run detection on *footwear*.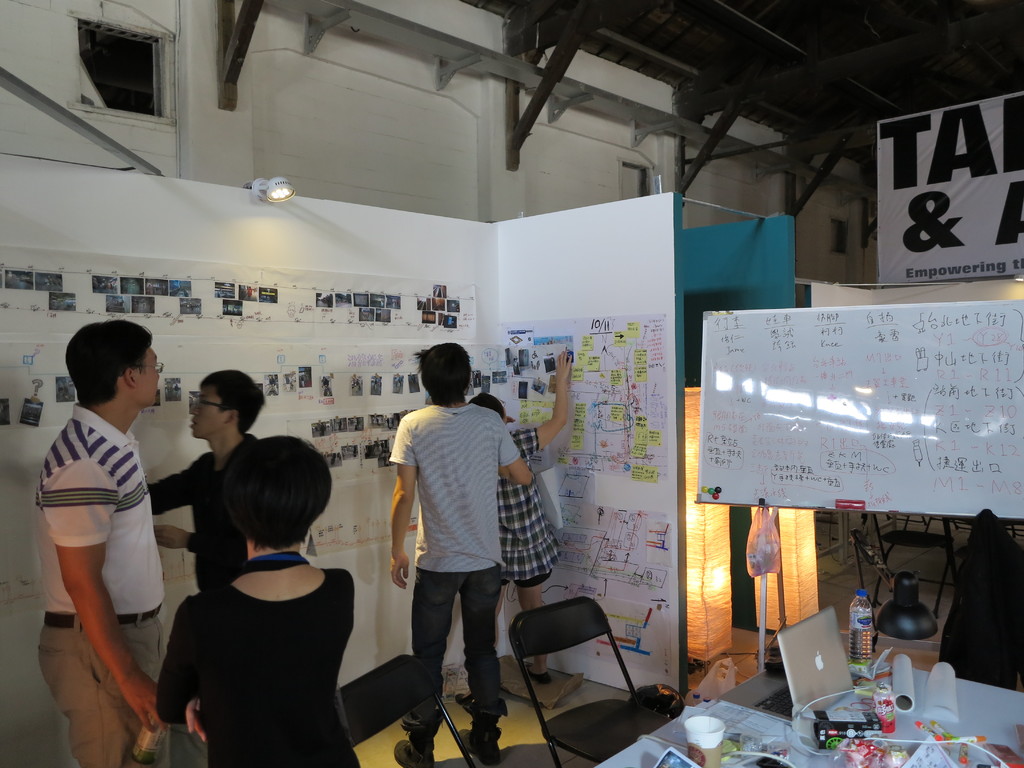
Result: {"left": 393, "top": 737, "right": 435, "bottom": 767}.
